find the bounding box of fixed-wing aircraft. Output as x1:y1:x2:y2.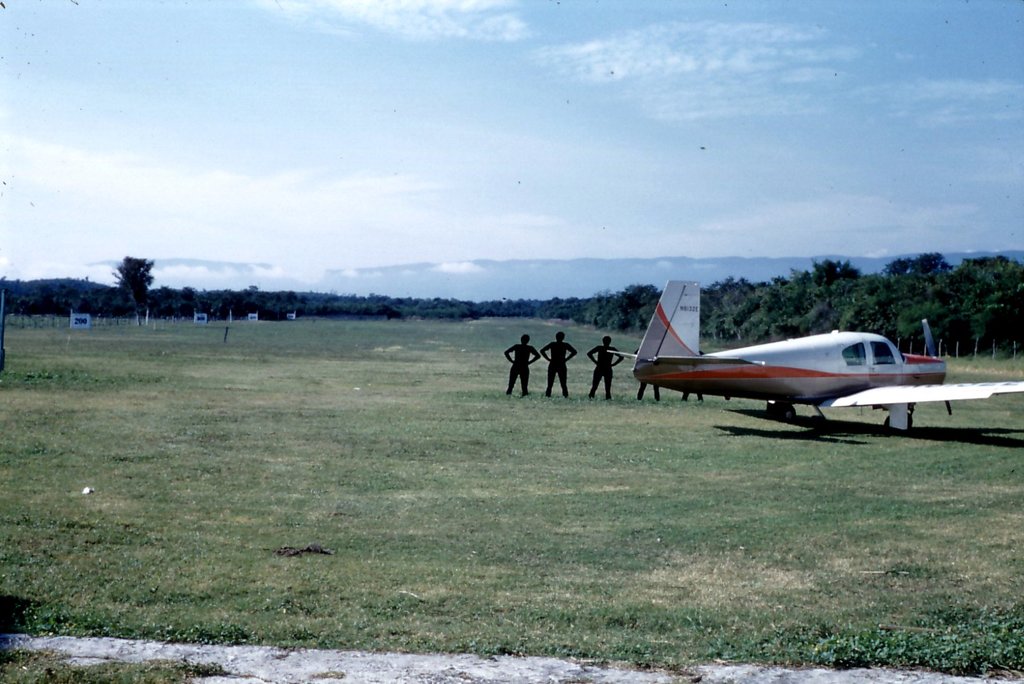
597:270:1023:424.
